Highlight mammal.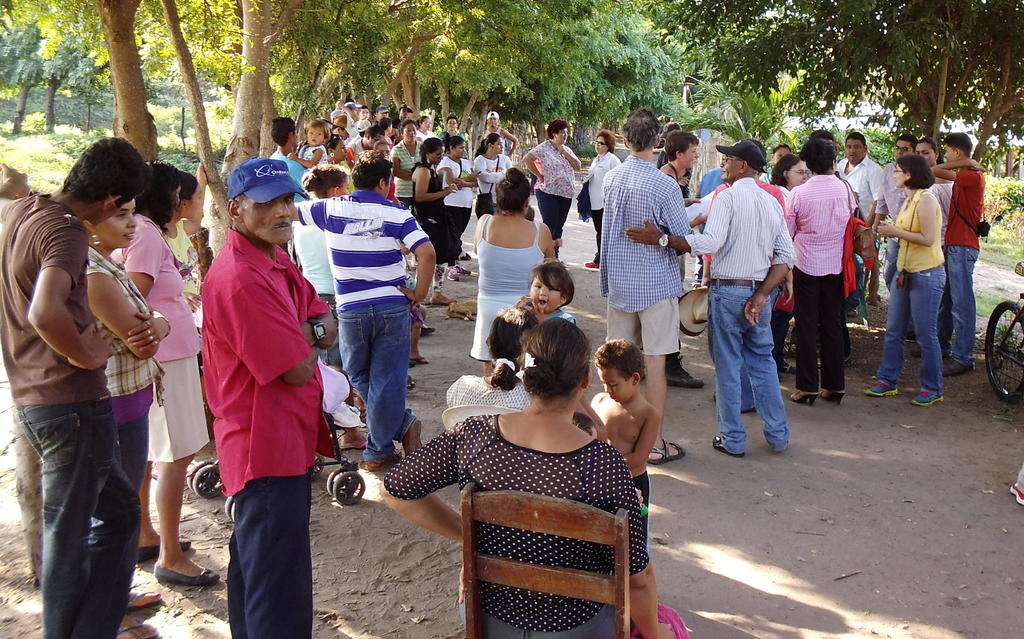
Highlighted region: (182,124,335,622).
